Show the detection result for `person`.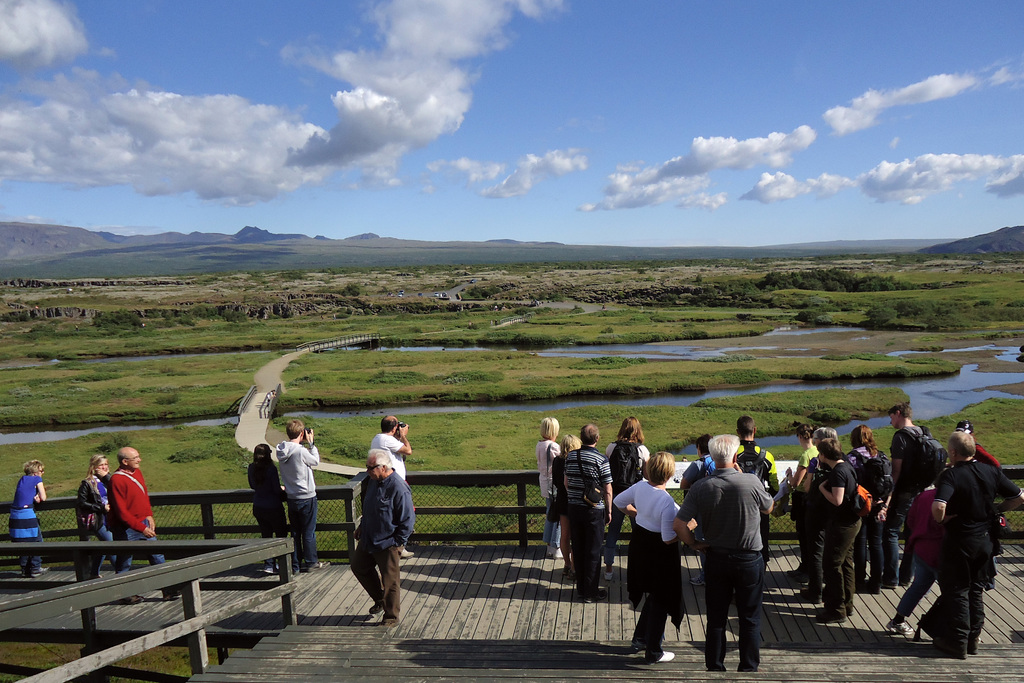
box=[550, 434, 576, 580].
